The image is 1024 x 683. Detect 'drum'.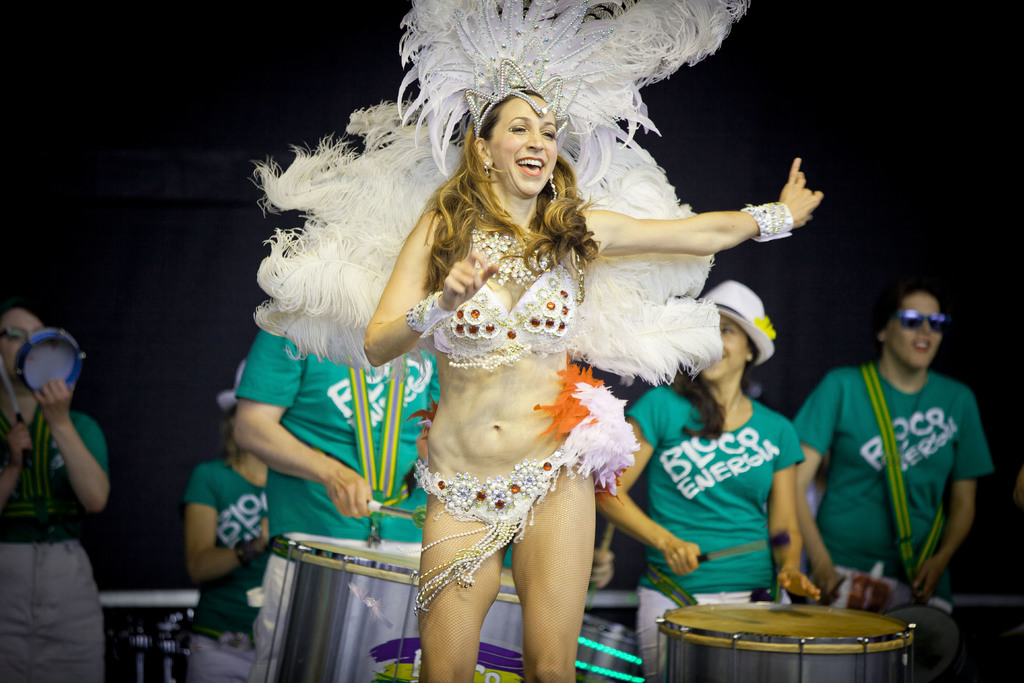
Detection: l=264, t=546, r=522, b=682.
